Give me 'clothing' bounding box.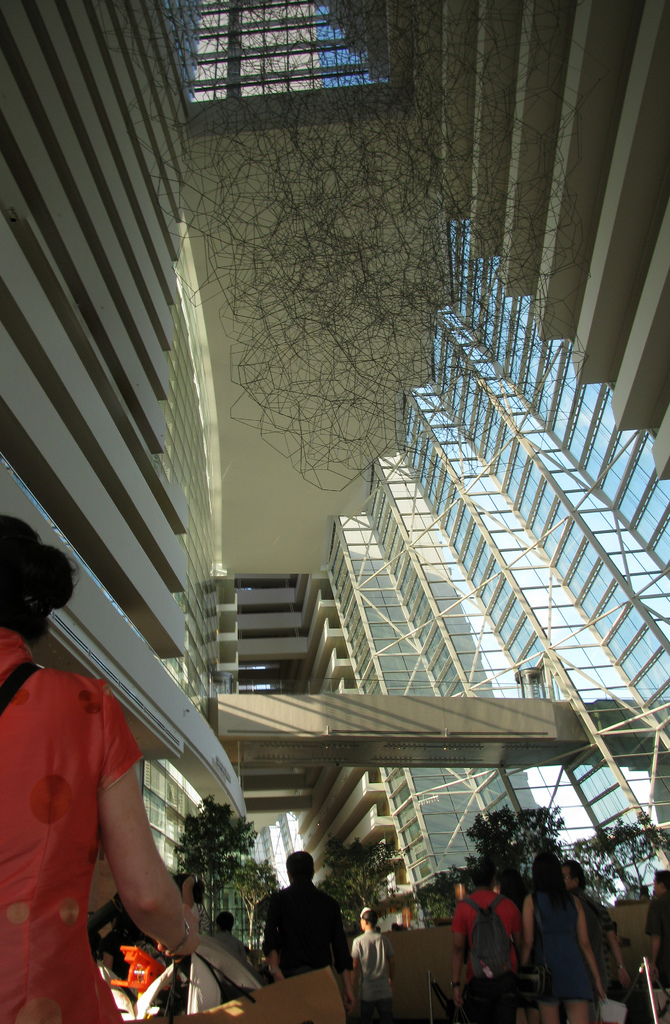
[left=268, top=888, right=354, bottom=977].
